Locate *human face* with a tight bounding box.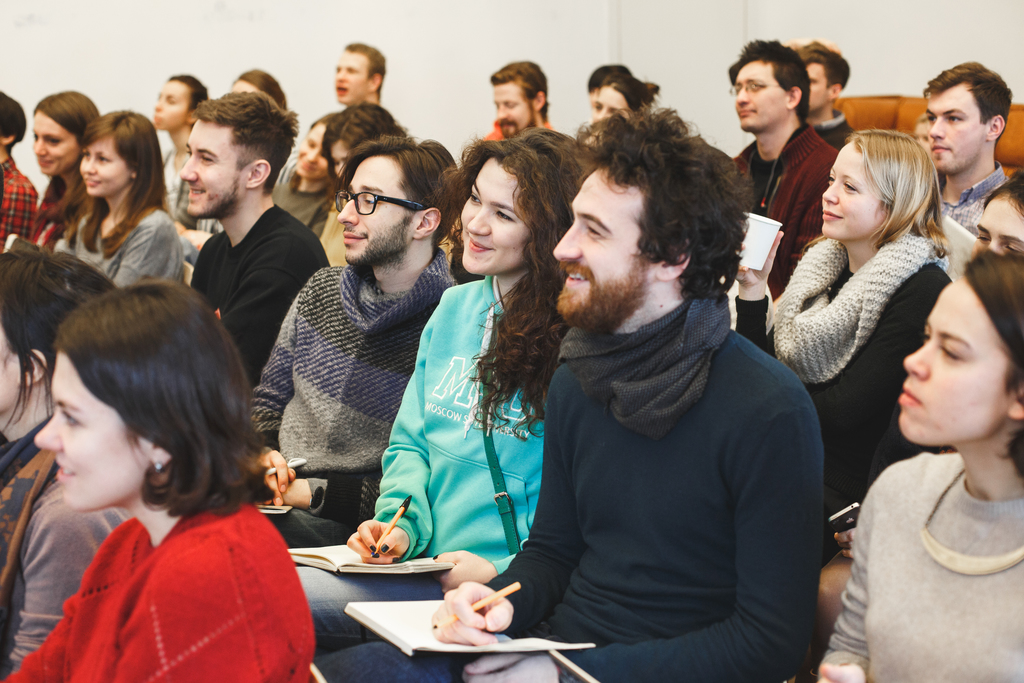
{"left": 346, "top": 160, "right": 416, "bottom": 272}.
